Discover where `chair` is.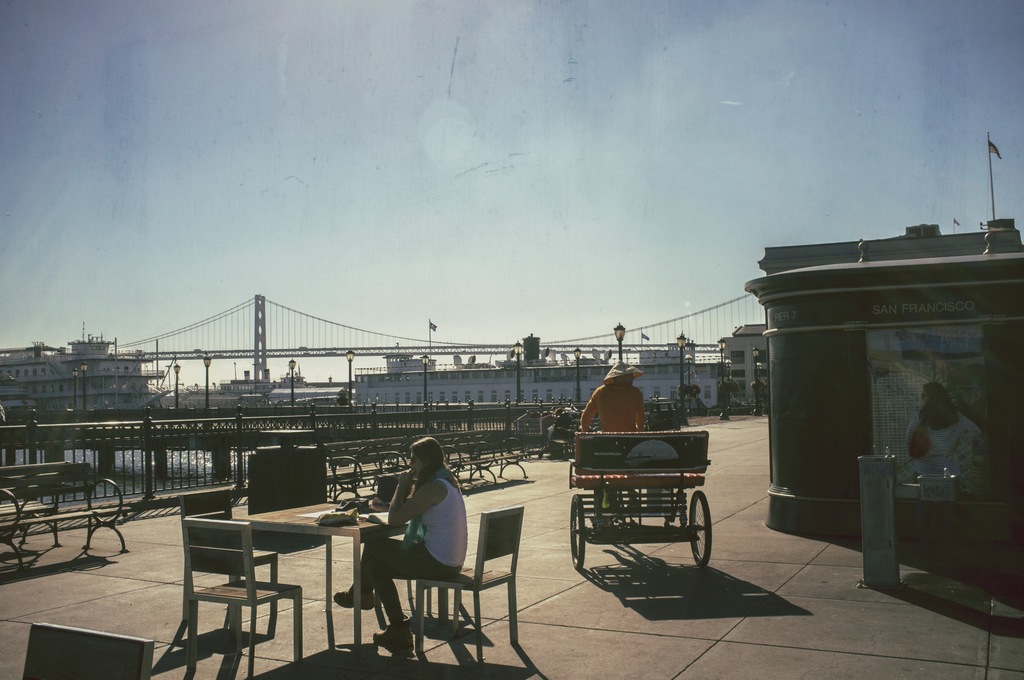
Discovered at [24,620,152,679].
